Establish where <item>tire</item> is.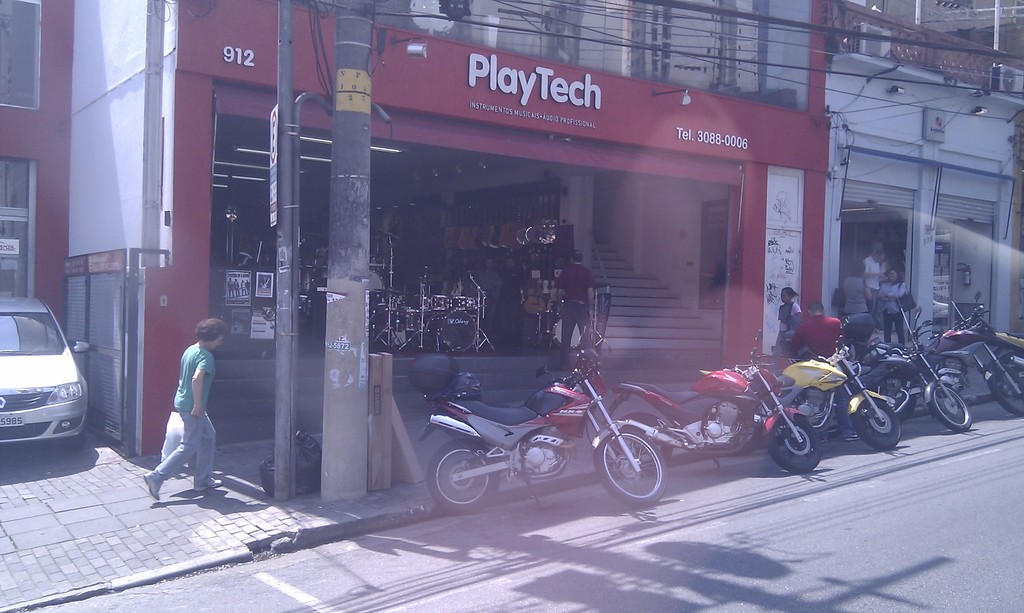
Established at pyautogui.locateOnScreen(620, 414, 686, 468).
